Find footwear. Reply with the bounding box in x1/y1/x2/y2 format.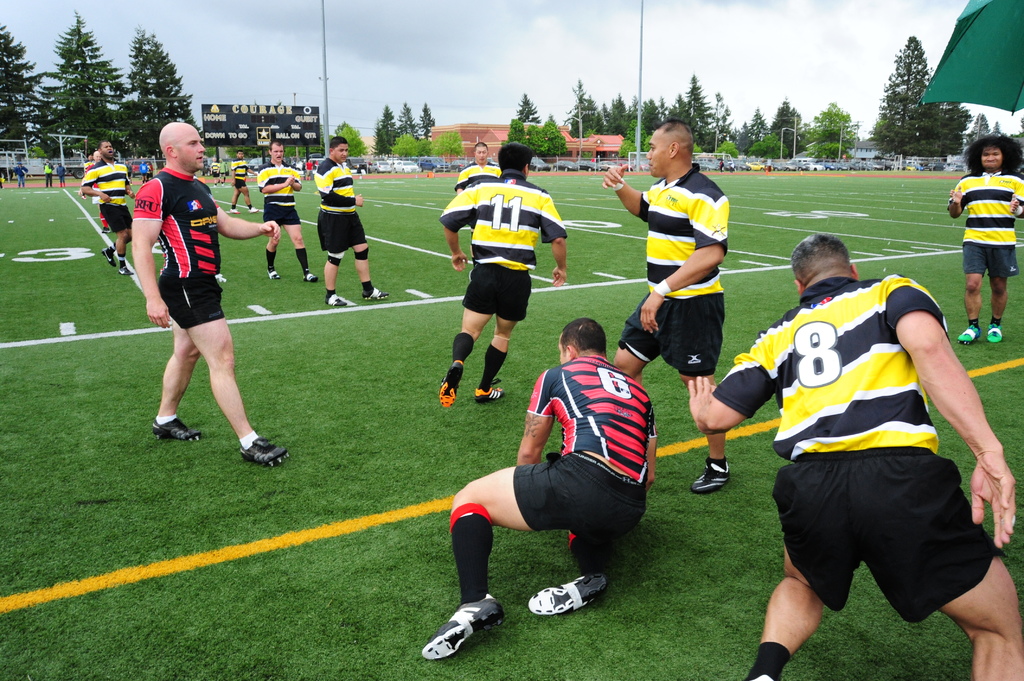
268/262/282/277.
